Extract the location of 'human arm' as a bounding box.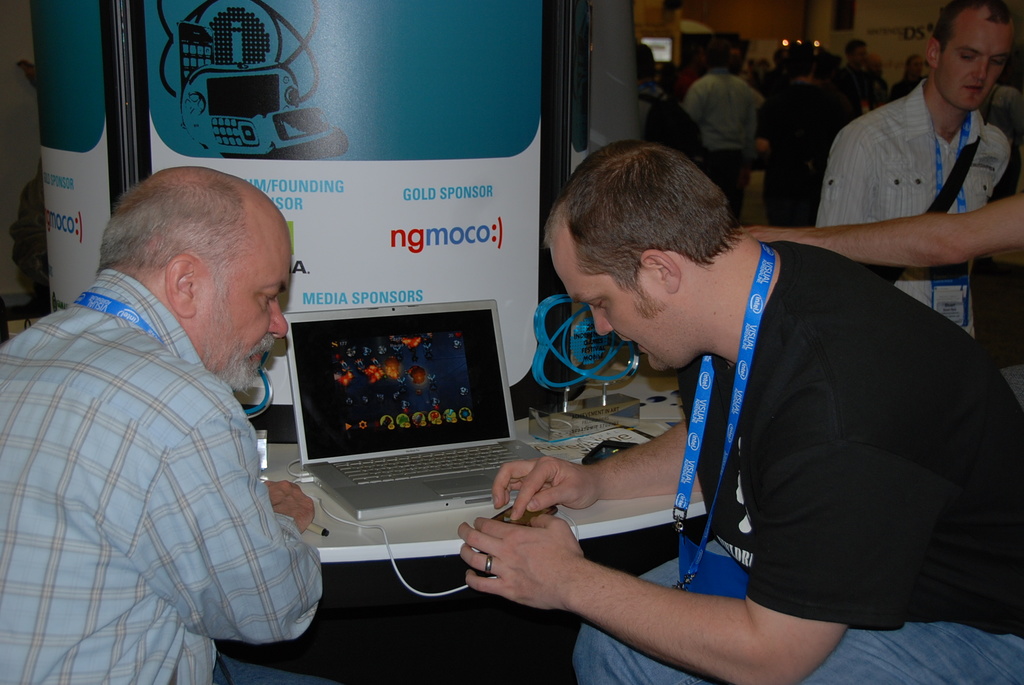
[813, 124, 880, 224].
